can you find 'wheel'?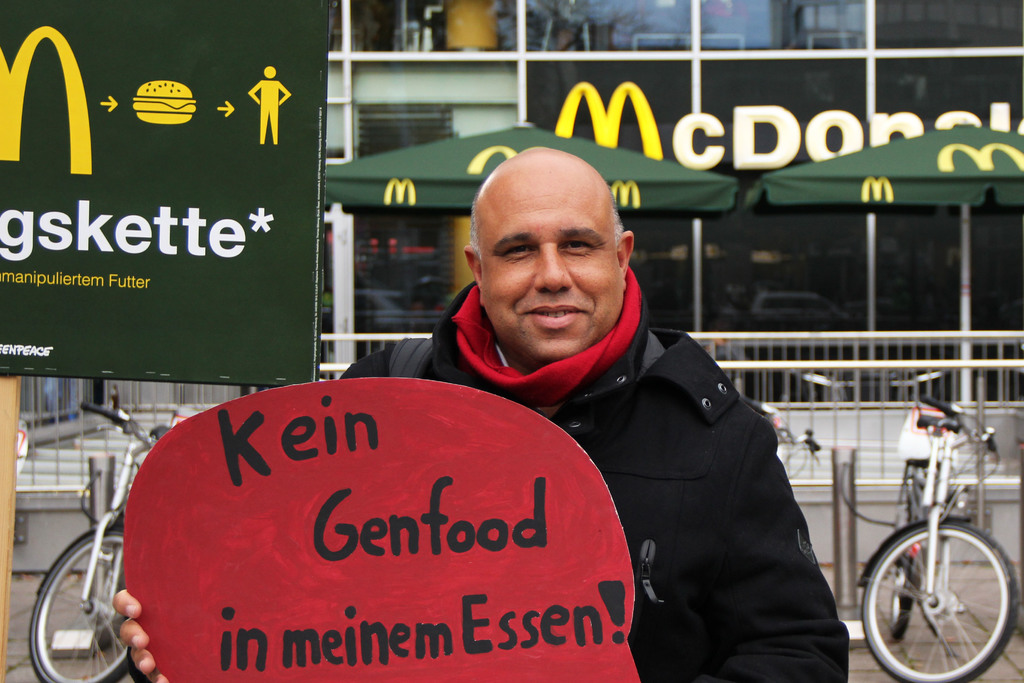
Yes, bounding box: (x1=885, y1=516, x2=924, y2=639).
